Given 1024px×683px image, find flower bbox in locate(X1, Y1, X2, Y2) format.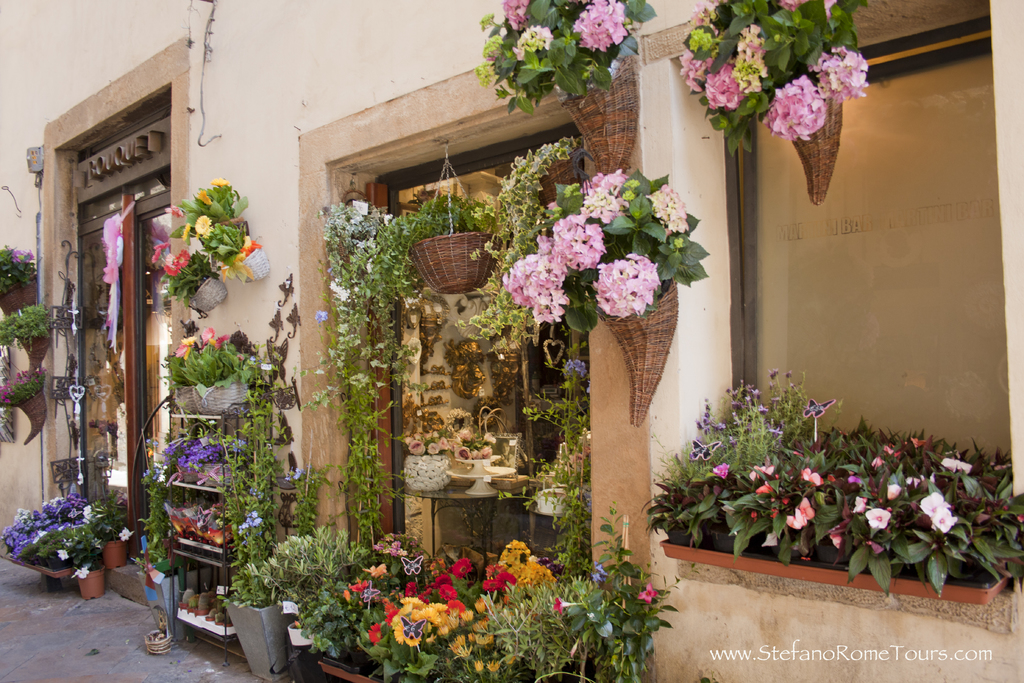
locate(71, 563, 100, 586).
